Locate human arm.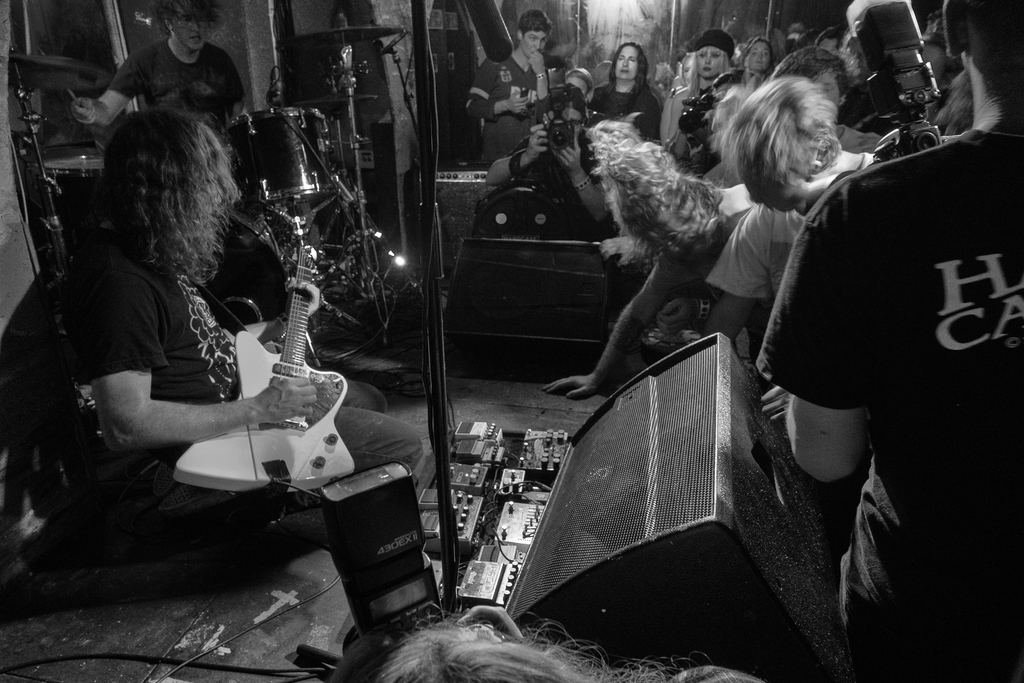
Bounding box: <region>527, 49, 558, 113</region>.
